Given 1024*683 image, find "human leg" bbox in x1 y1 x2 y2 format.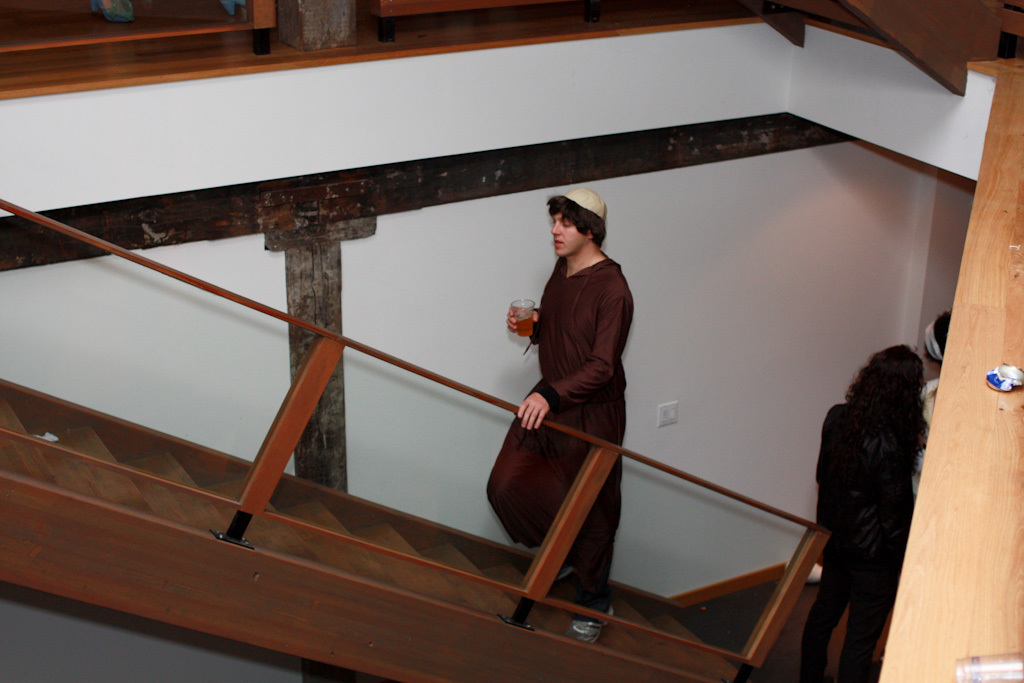
800 529 852 682.
